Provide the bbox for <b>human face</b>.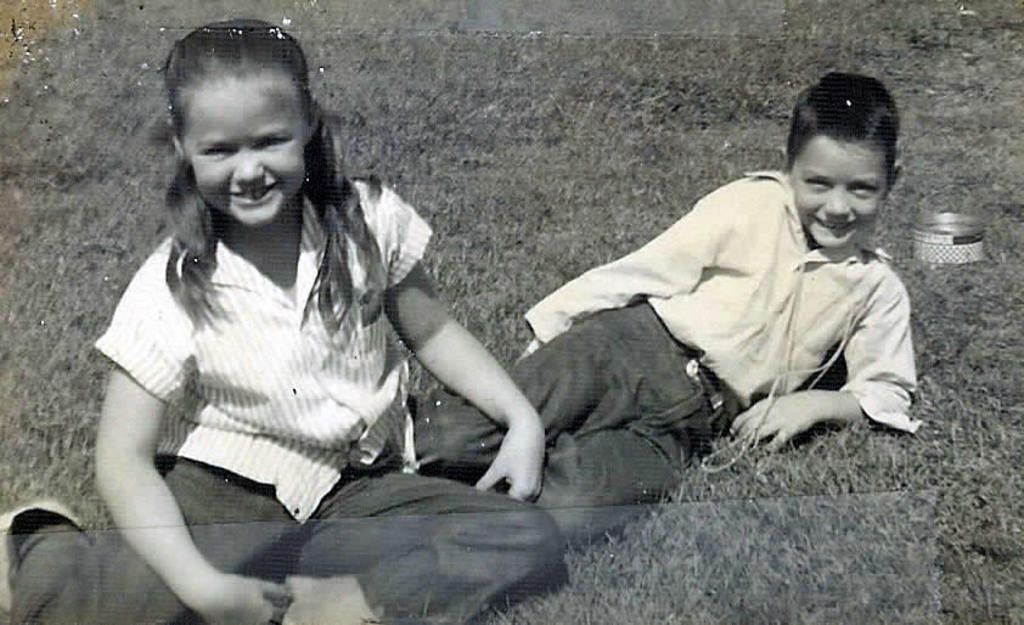
<region>788, 131, 888, 243</region>.
